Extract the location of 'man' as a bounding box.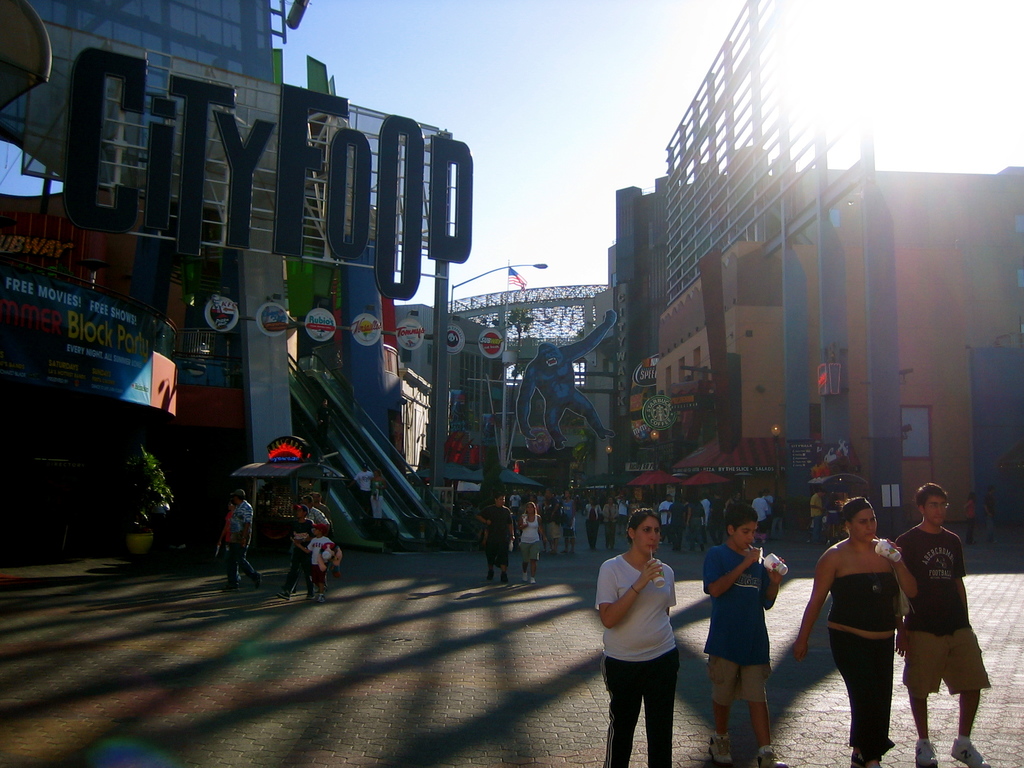
<box>465,487,524,589</box>.
